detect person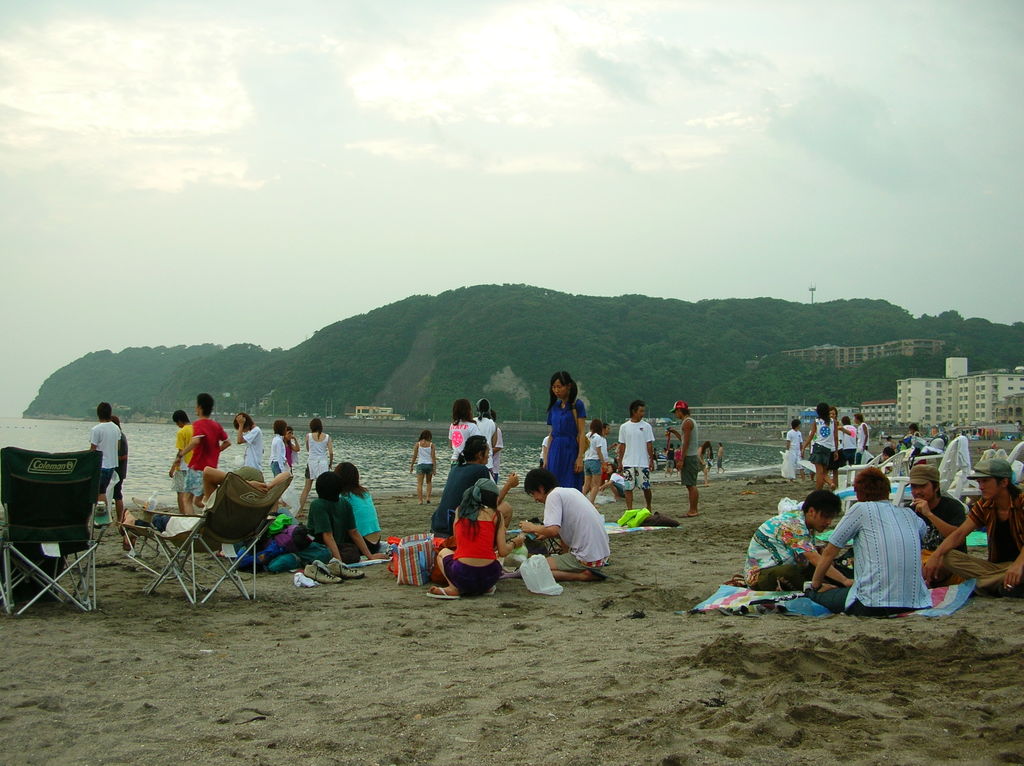
region(614, 395, 655, 515)
